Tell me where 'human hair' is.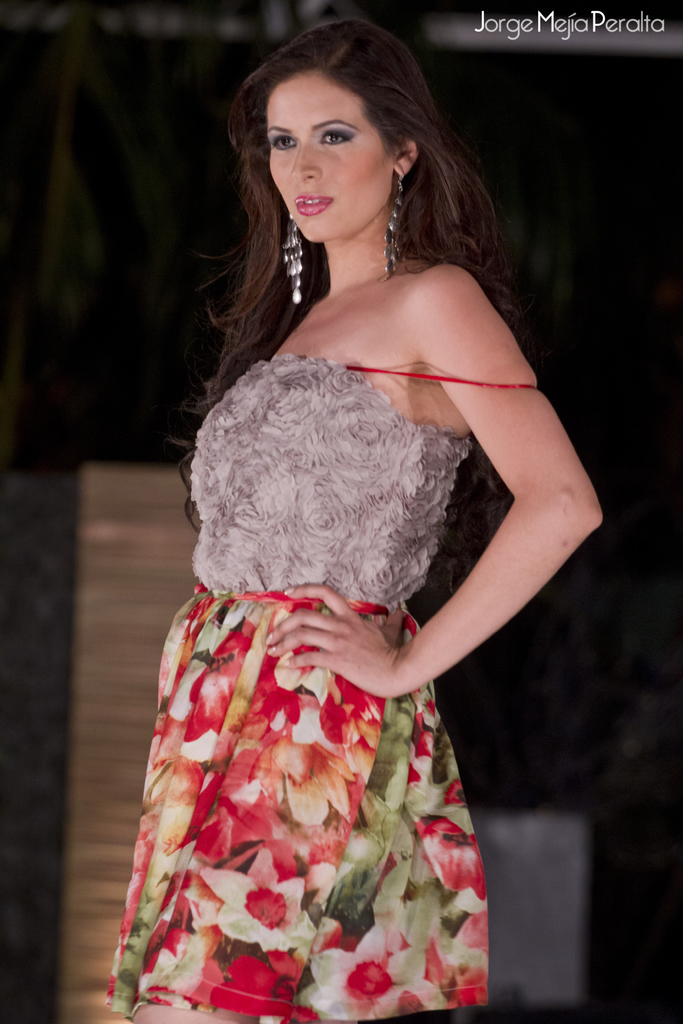
'human hair' is at (208,63,504,514).
